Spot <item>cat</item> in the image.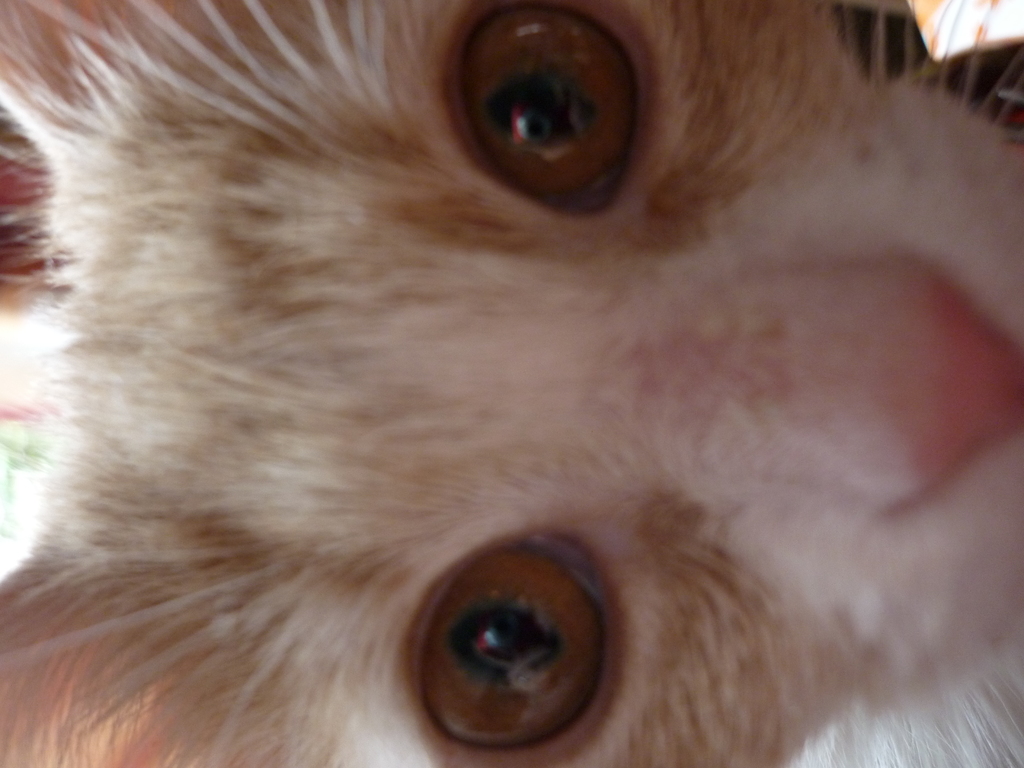
<item>cat</item> found at crop(0, 0, 1023, 767).
